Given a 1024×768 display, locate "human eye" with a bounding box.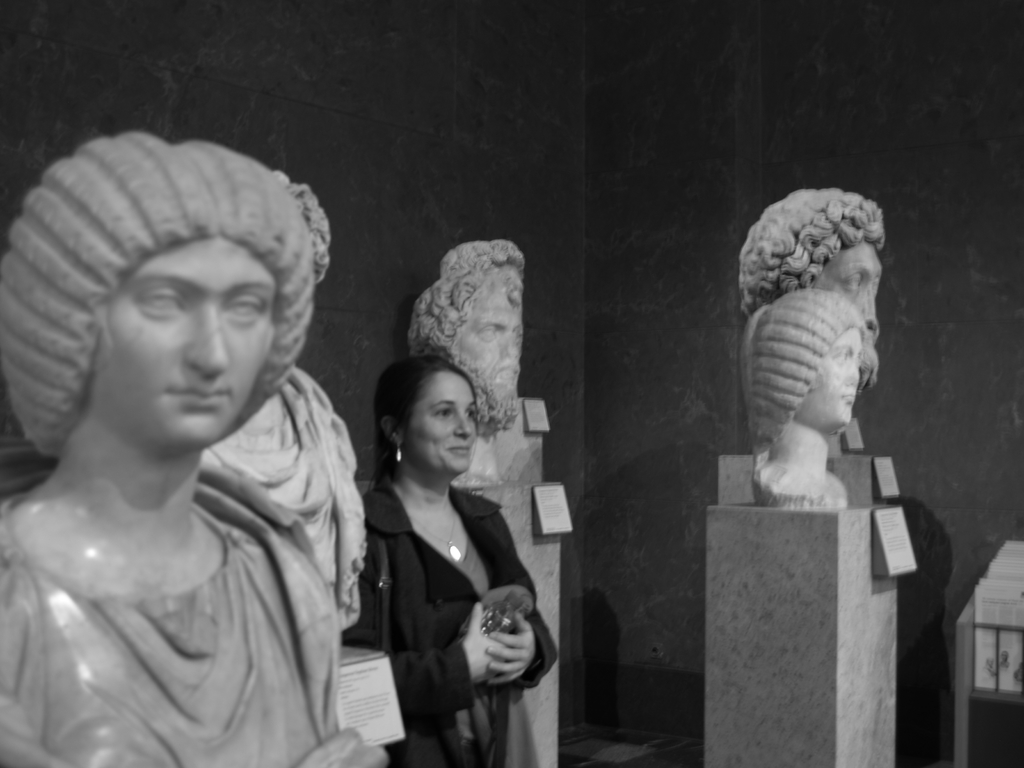
Located: bbox(832, 349, 847, 361).
